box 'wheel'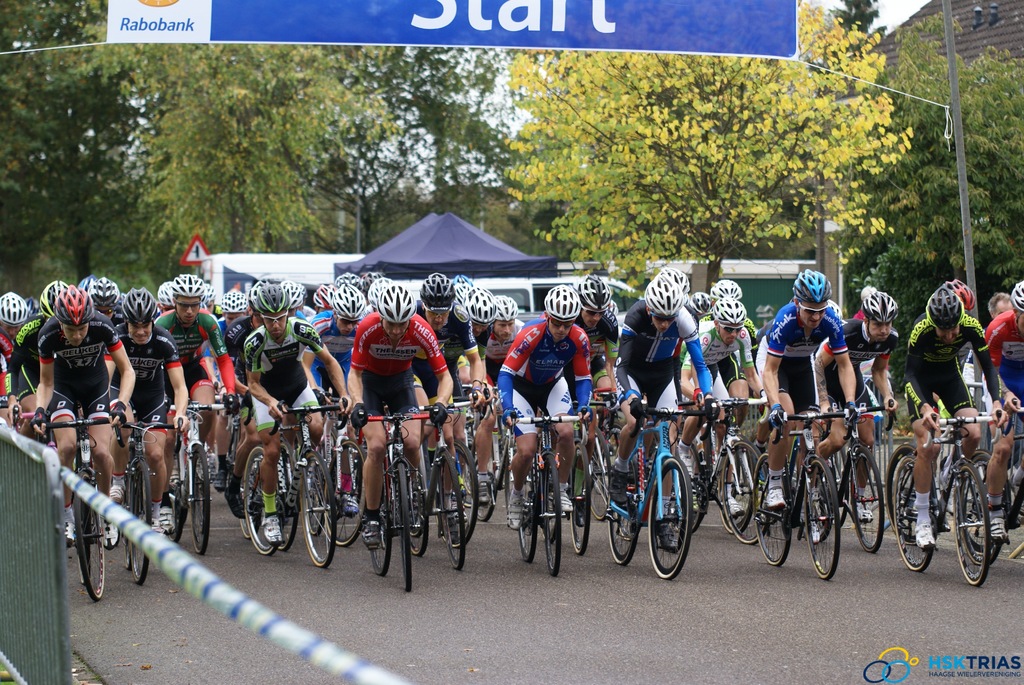
BBox(569, 439, 586, 557)
